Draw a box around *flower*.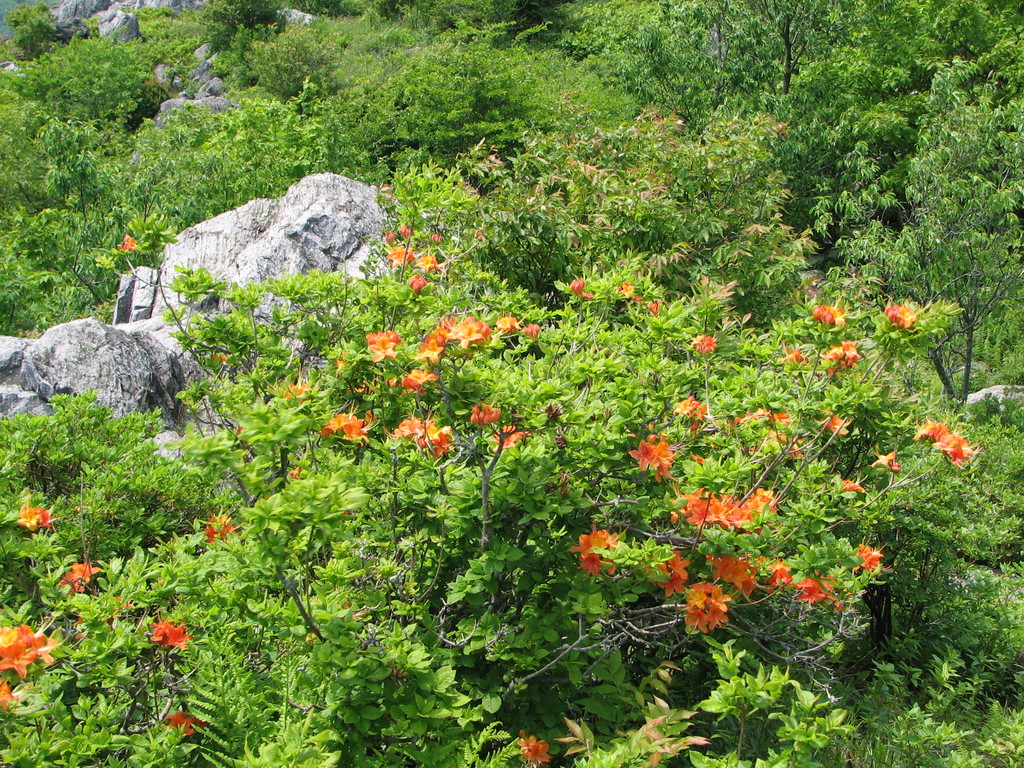
region(819, 407, 852, 435).
